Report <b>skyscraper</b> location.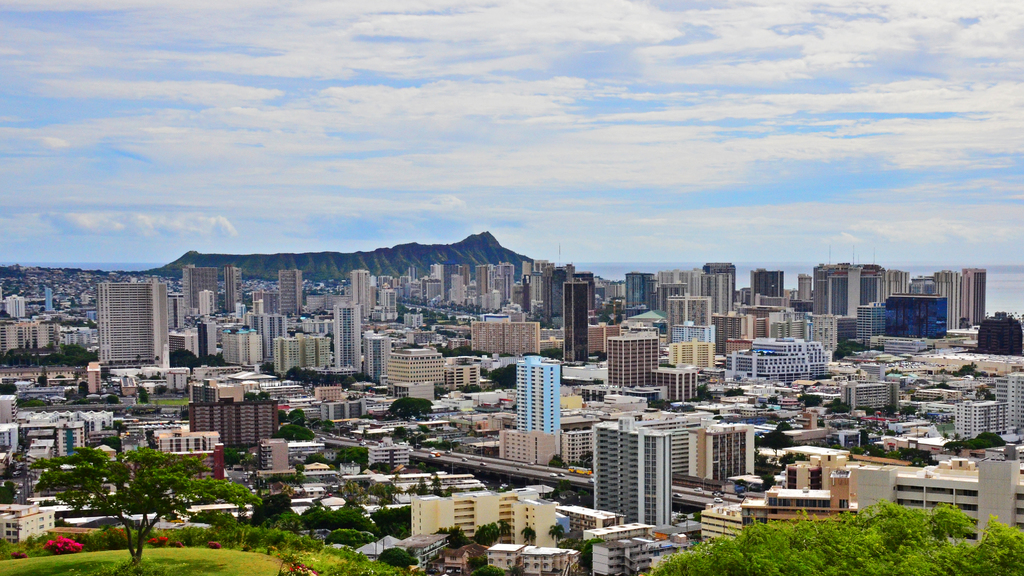
Report: box(281, 268, 305, 316).
